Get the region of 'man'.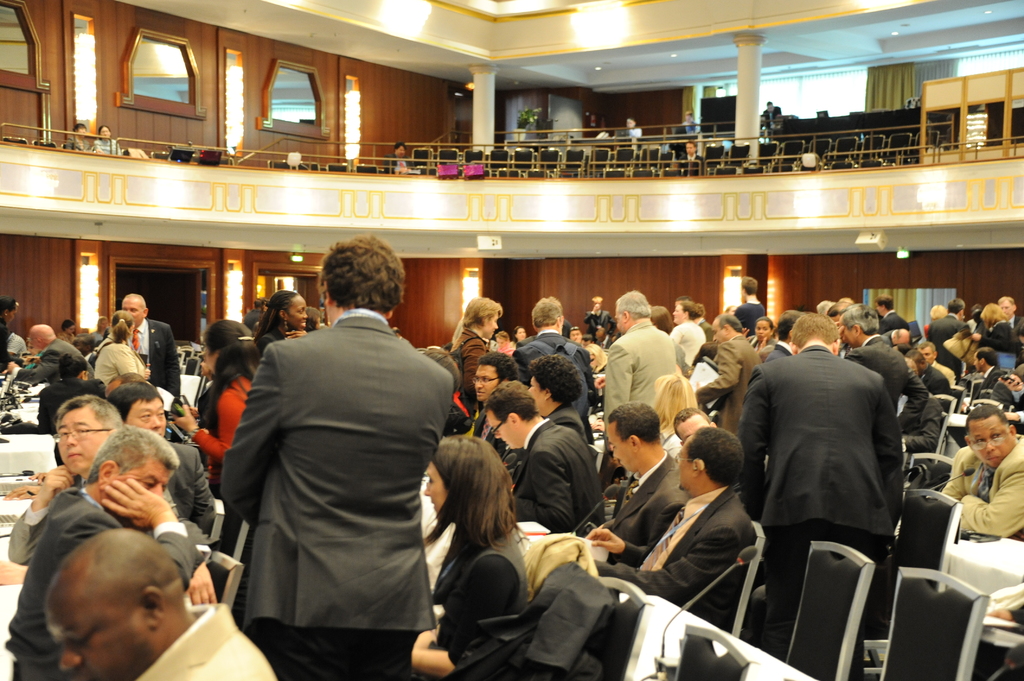
pyautogui.locateOnScreen(604, 287, 687, 451).
